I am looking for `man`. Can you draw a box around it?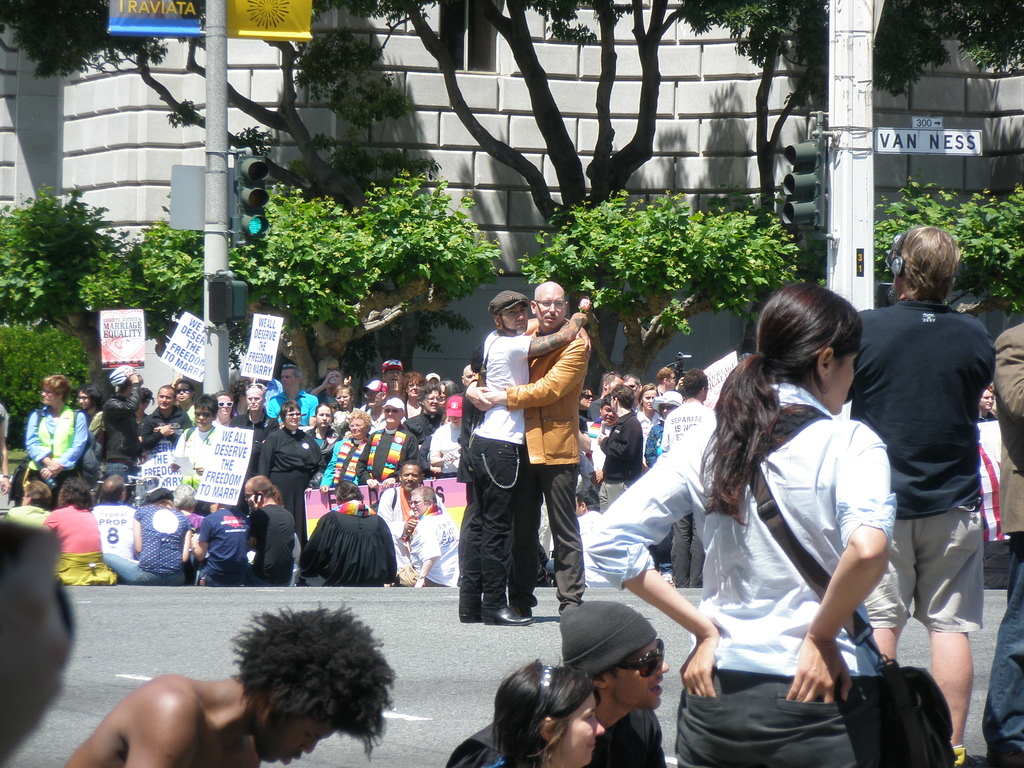
Sure, the bounding box is [380,358,408,388].
